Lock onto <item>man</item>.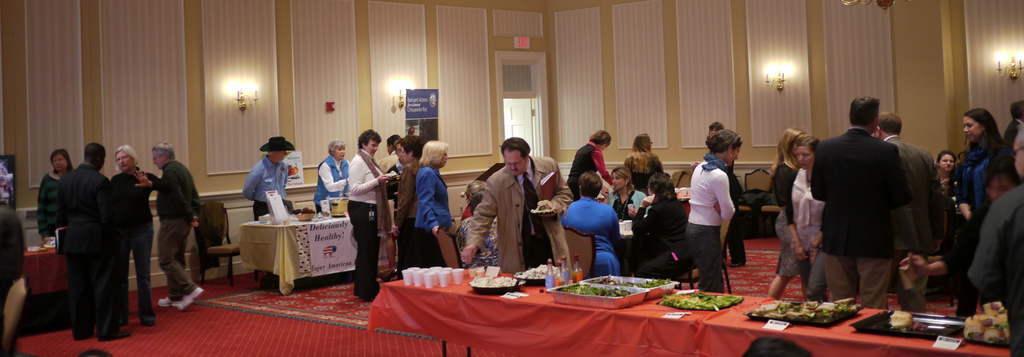
Locked: BBox(967, 126, 1023, 356).
